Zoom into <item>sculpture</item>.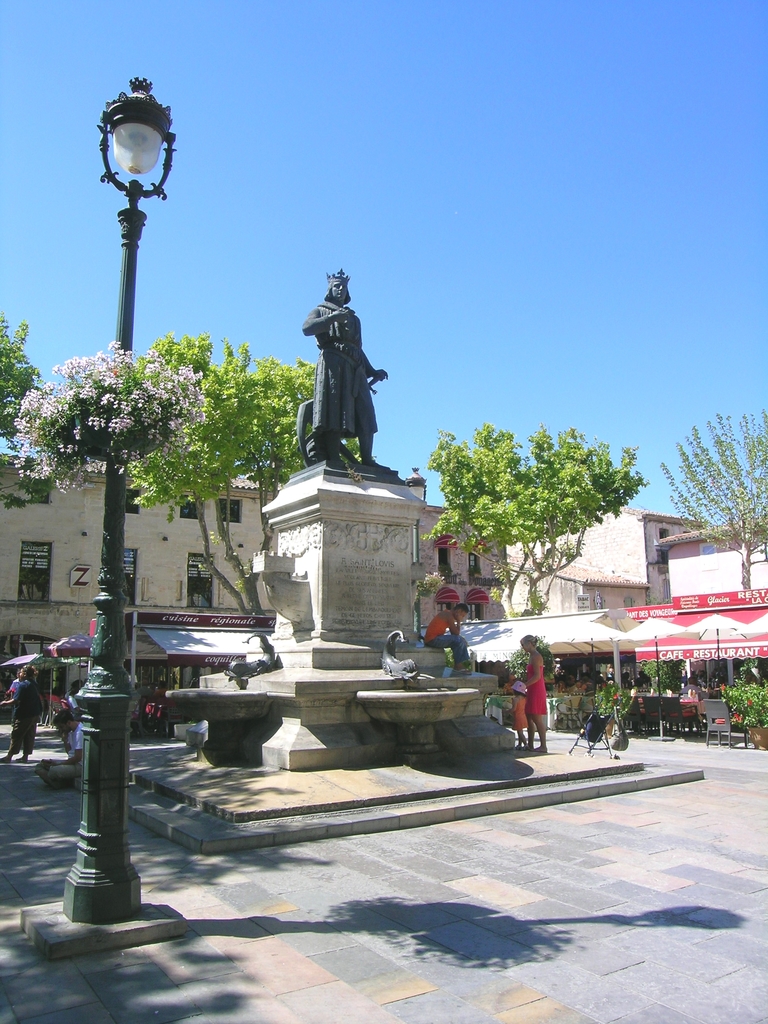
Zoom target: region(213, 638, 285, 689).
